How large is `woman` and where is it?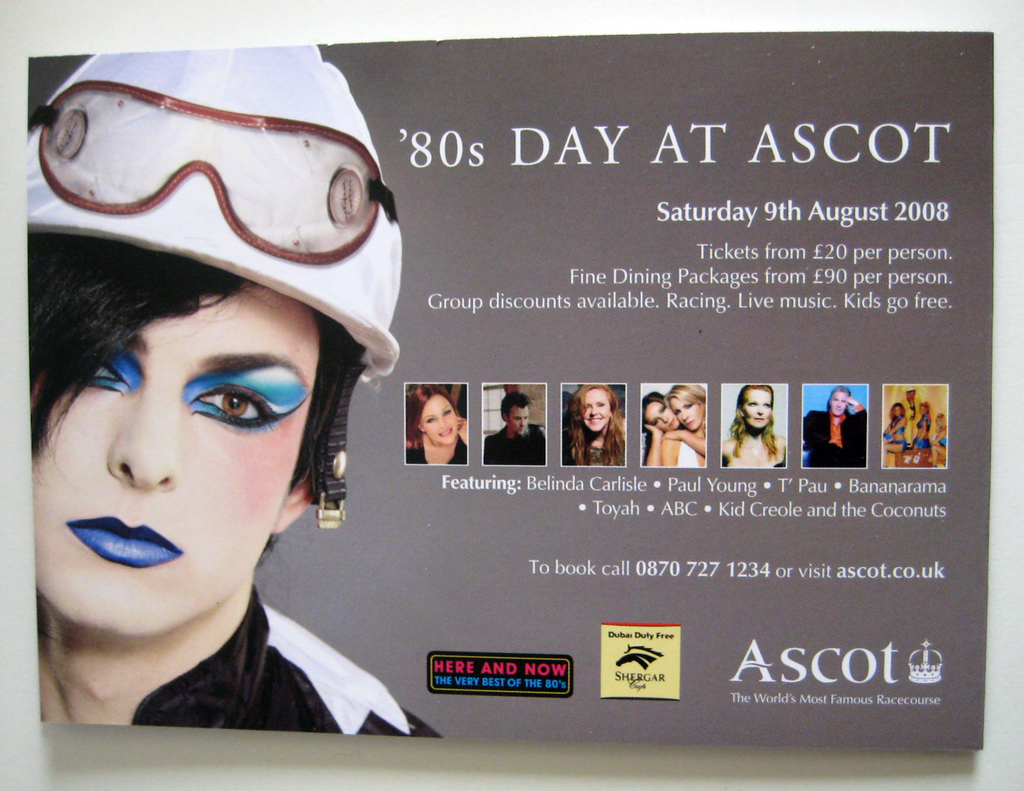
Bounding box: <box>646,380,707,472</box>.
